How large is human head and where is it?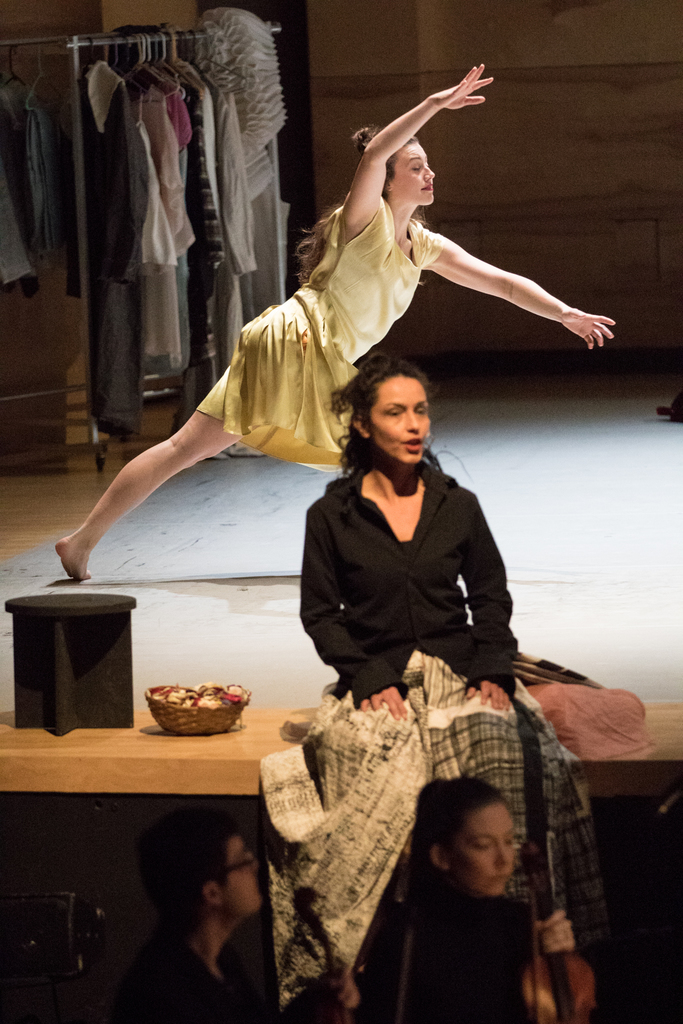
Bounding box: Rect(138, 808, 263, 920).
